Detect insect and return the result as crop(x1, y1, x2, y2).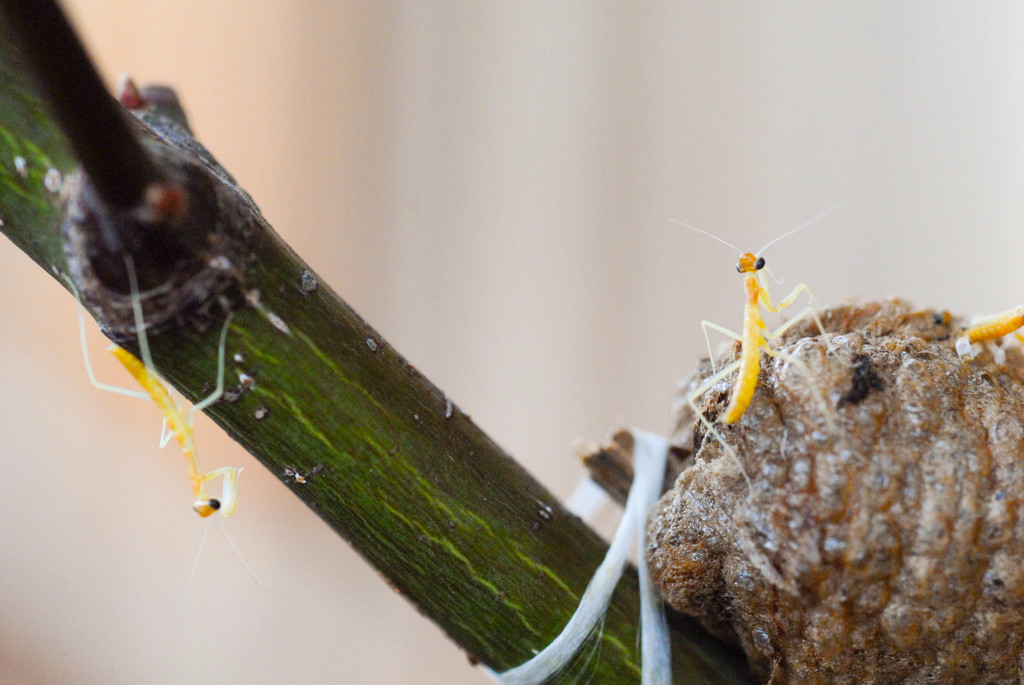
crop(666, 199, 863, 498).
